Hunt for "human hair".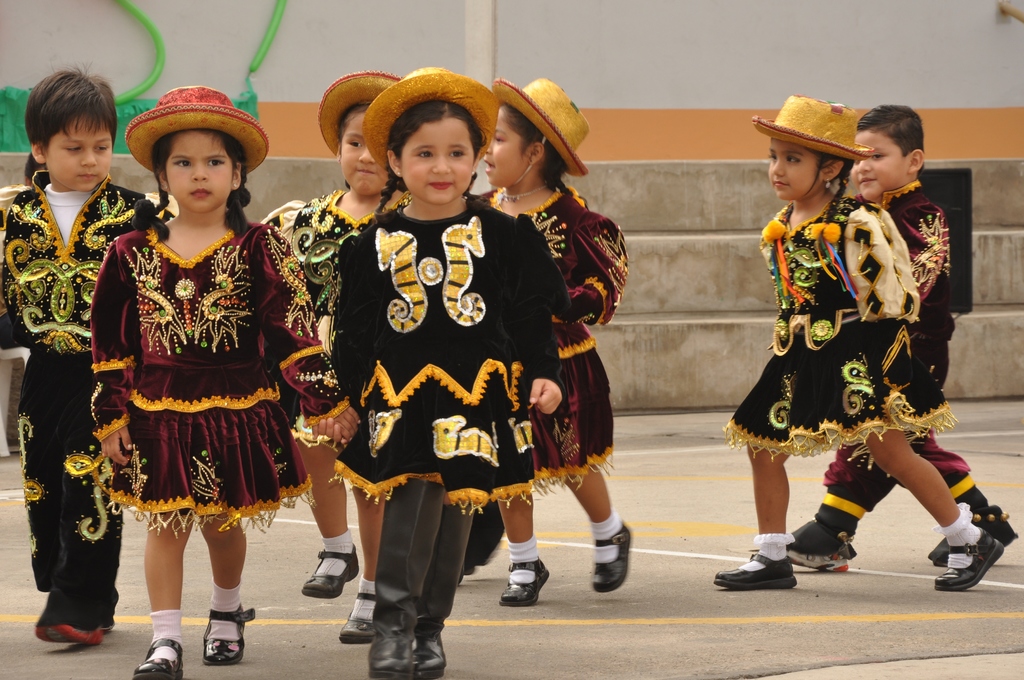
Hunted down at l=337, t=97, r=370, b=149.
